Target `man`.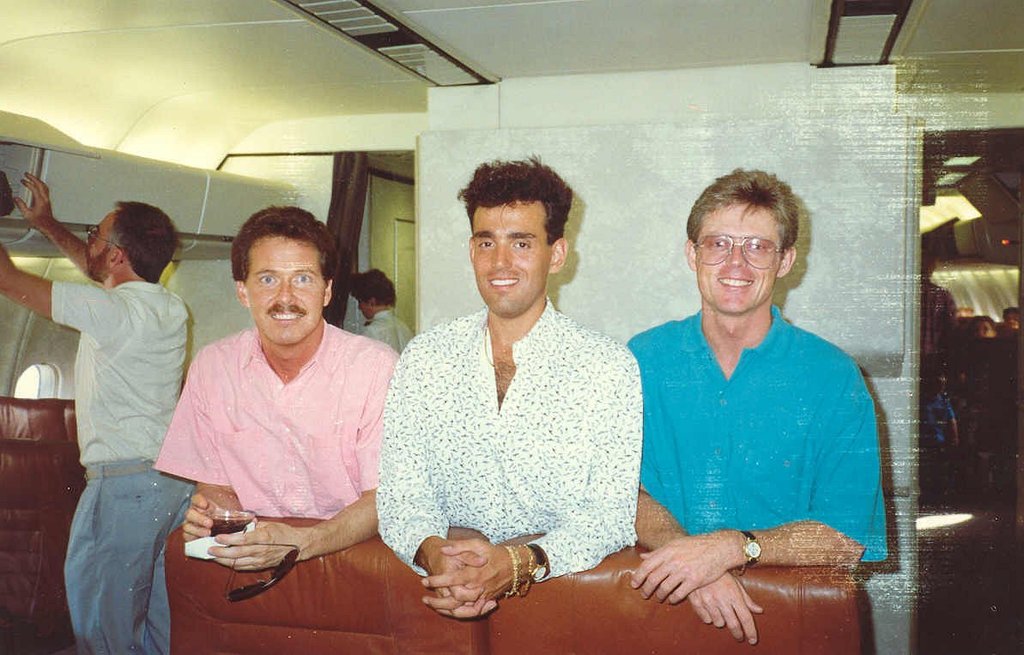
Target region: l=142, t=202, r=397, b=580.
